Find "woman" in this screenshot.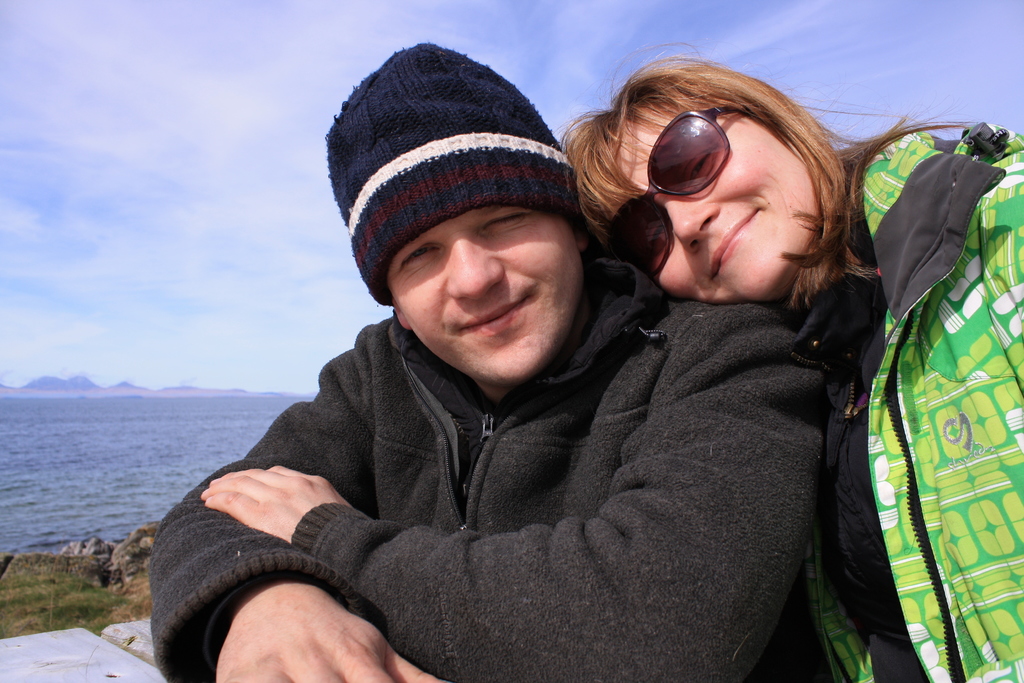
The bounding box for "woman" is select_region(661, 48, 1020, 679).
